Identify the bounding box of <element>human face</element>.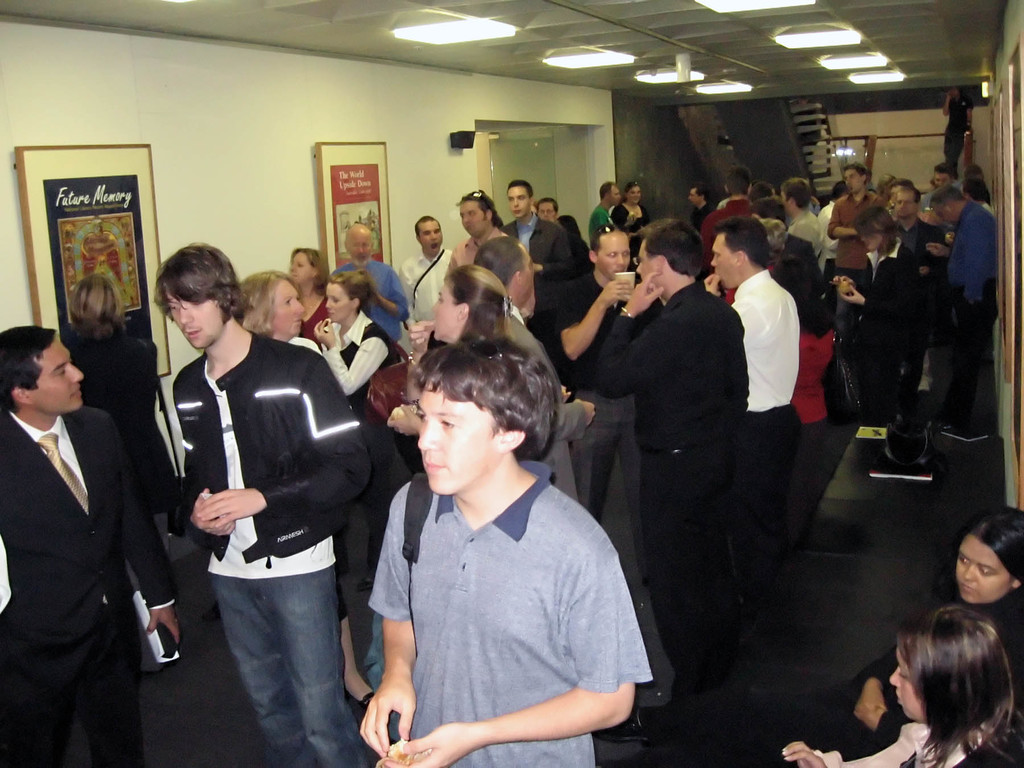
Rect(855, 230, 881, 254).
